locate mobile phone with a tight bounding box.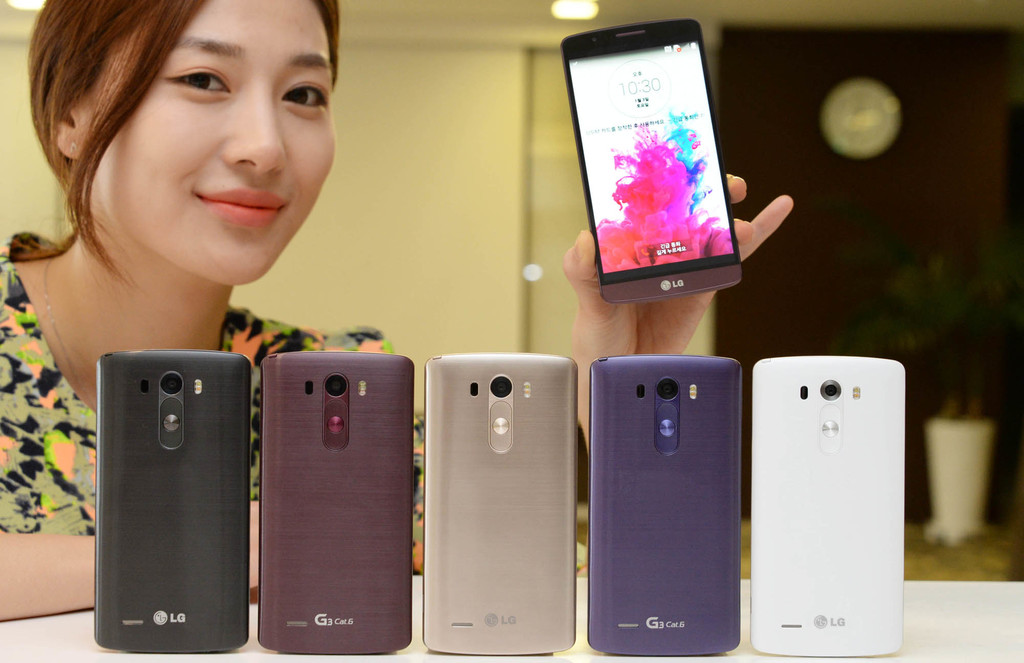
bbox=(590, 357, 745, 659).
